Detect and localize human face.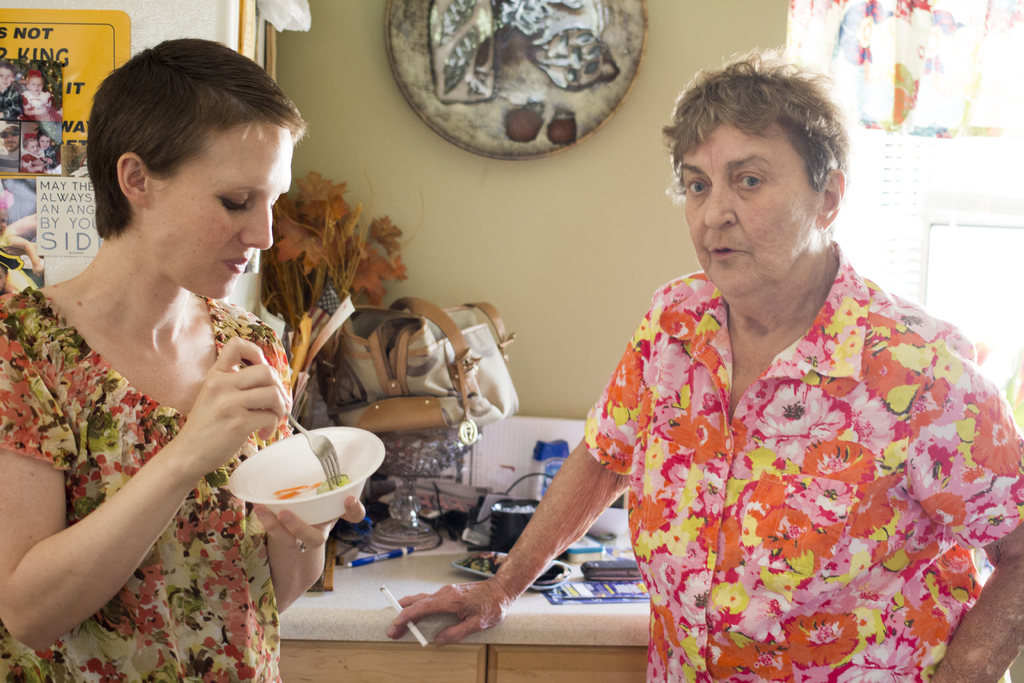
Localized at bbox=[681, 125, 820, 294].
